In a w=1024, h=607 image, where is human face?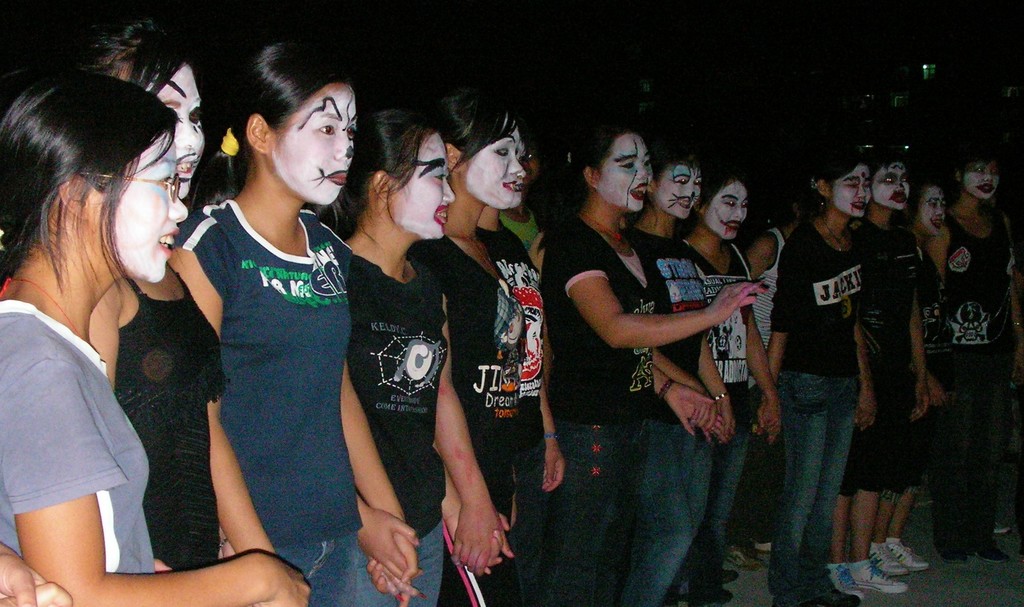
(x1=595, y1=132, x2=653, y2=212).
